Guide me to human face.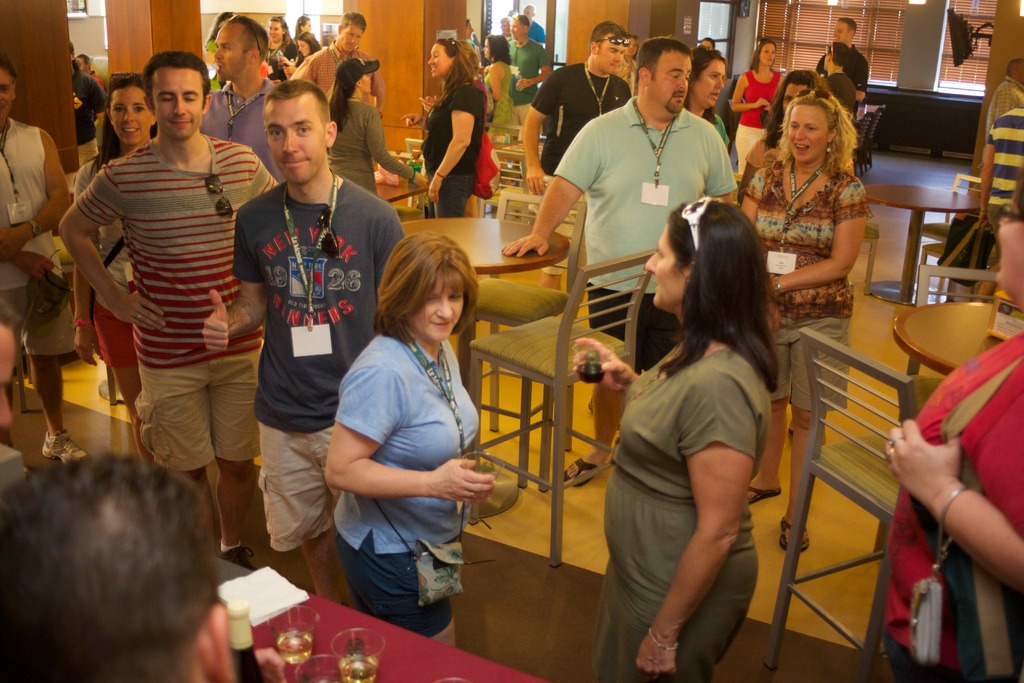
Guidance: (595,37,623,74).
